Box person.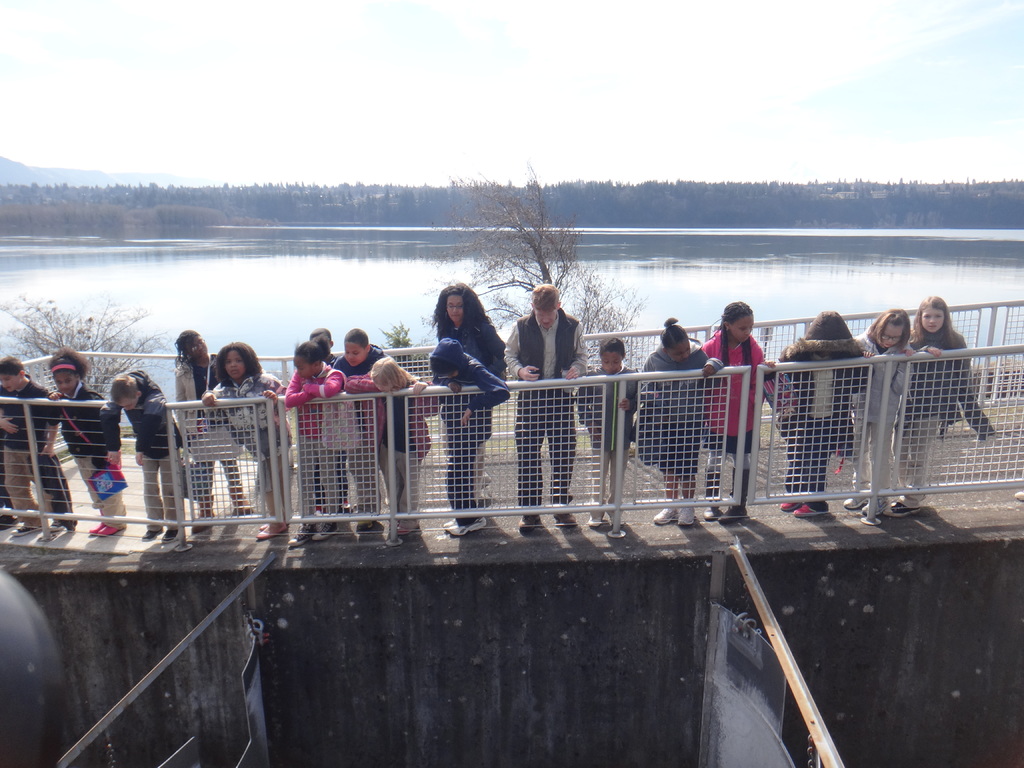
(631, 317, 717, 525).
